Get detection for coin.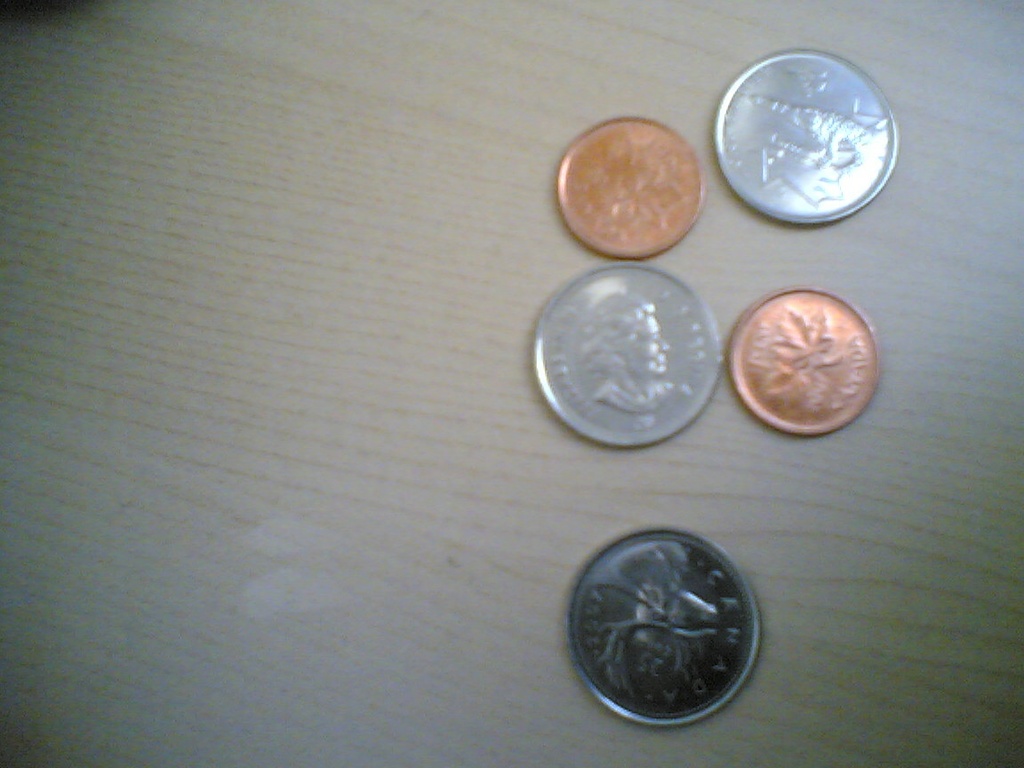
Detection: detection(558, 116, 714, 254).
